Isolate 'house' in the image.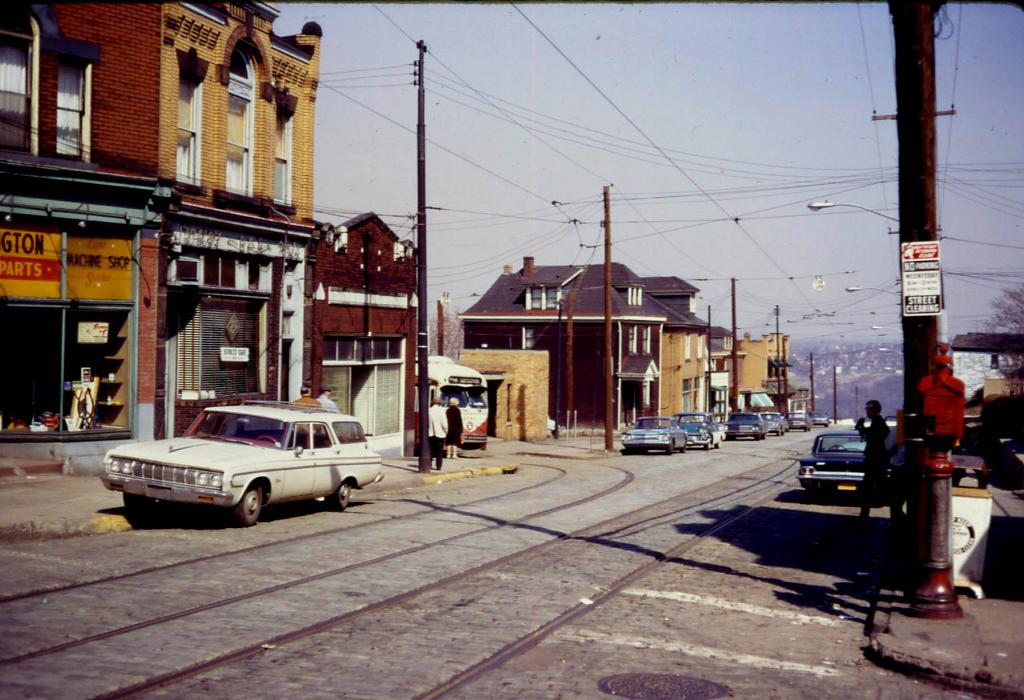
Isolated region: locate(461, 260, 741, 439).
